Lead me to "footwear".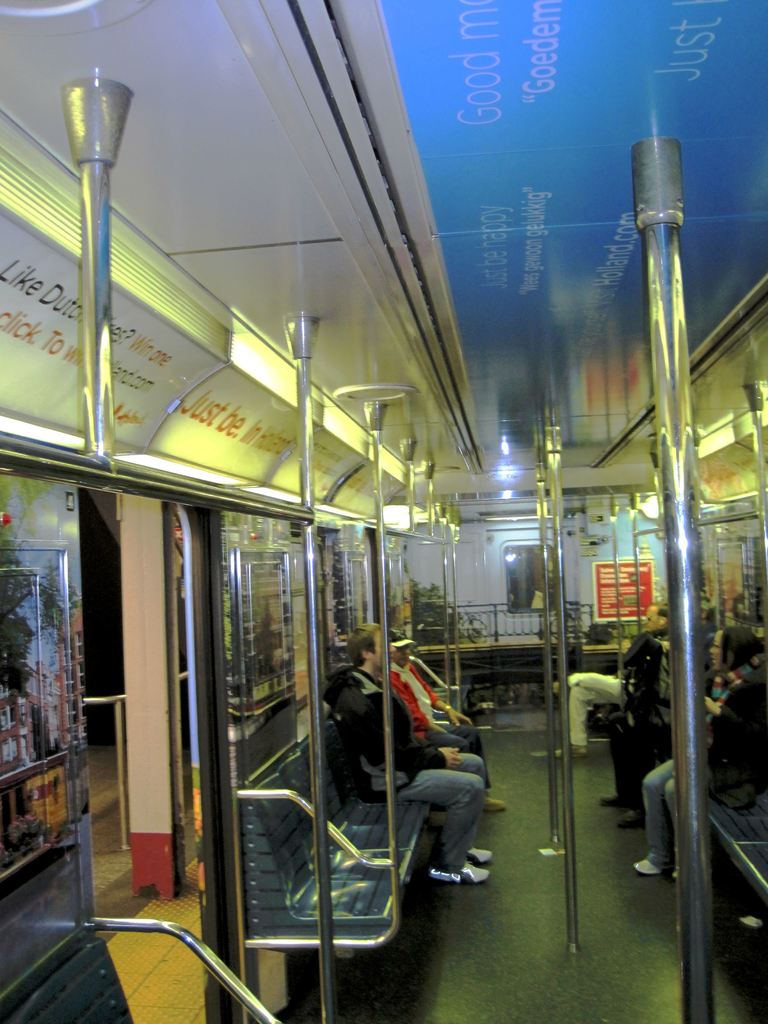
Lead to (617,818,646,834).
